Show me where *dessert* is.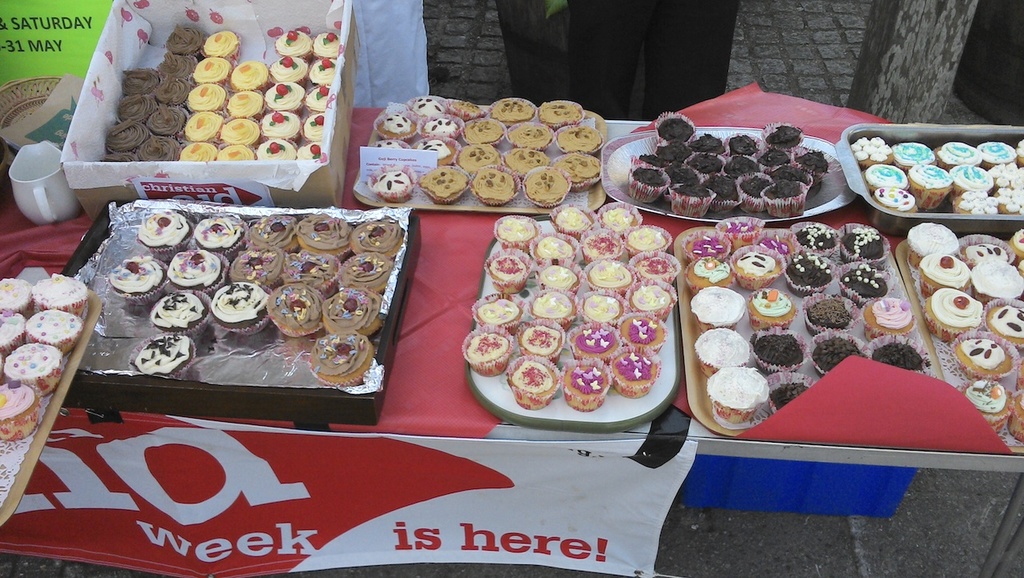
*dessert* is at {"x1": 912, "y1": 220, "x2": 949, "y2": 259}.
